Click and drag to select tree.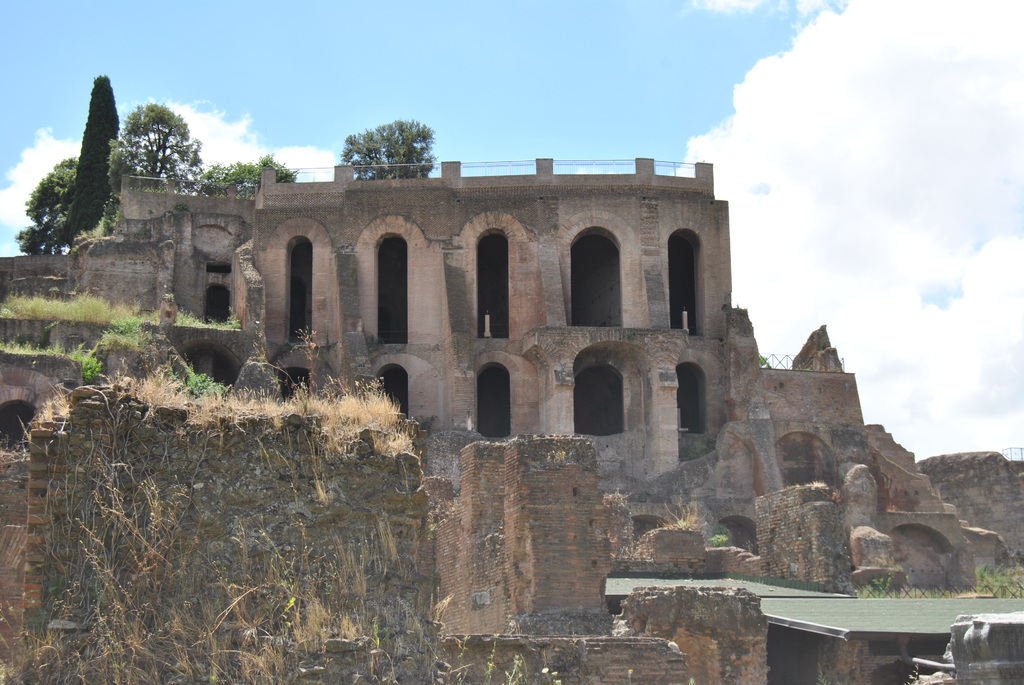
Selection: [left=321, top=109, right=440, bottom=194].
